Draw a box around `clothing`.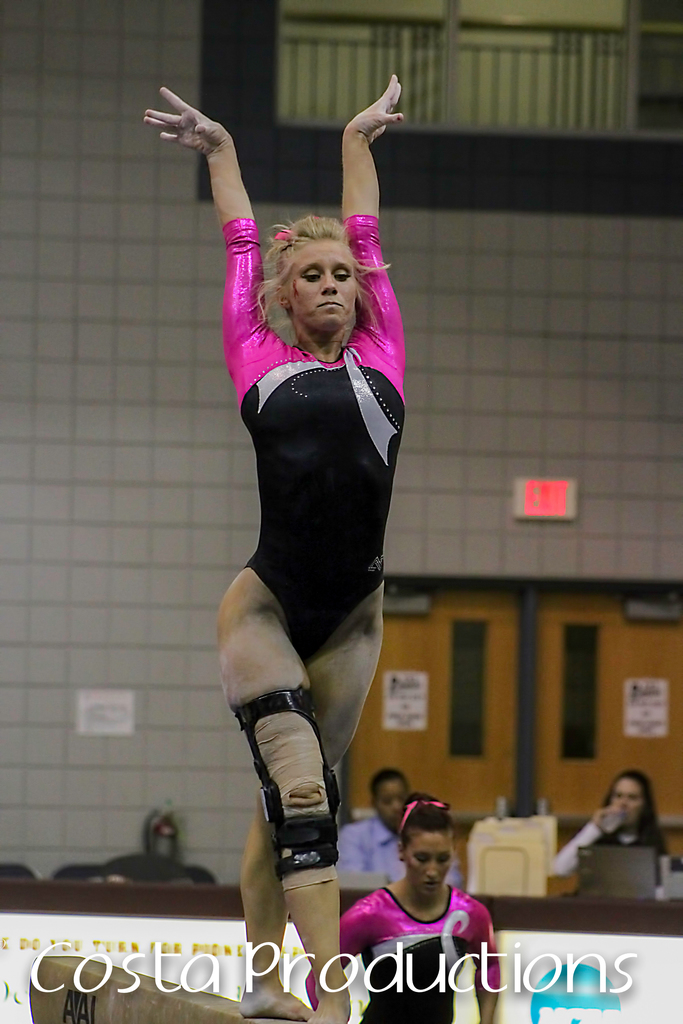
x1=338, y1=818, x2=468, y2=899.
